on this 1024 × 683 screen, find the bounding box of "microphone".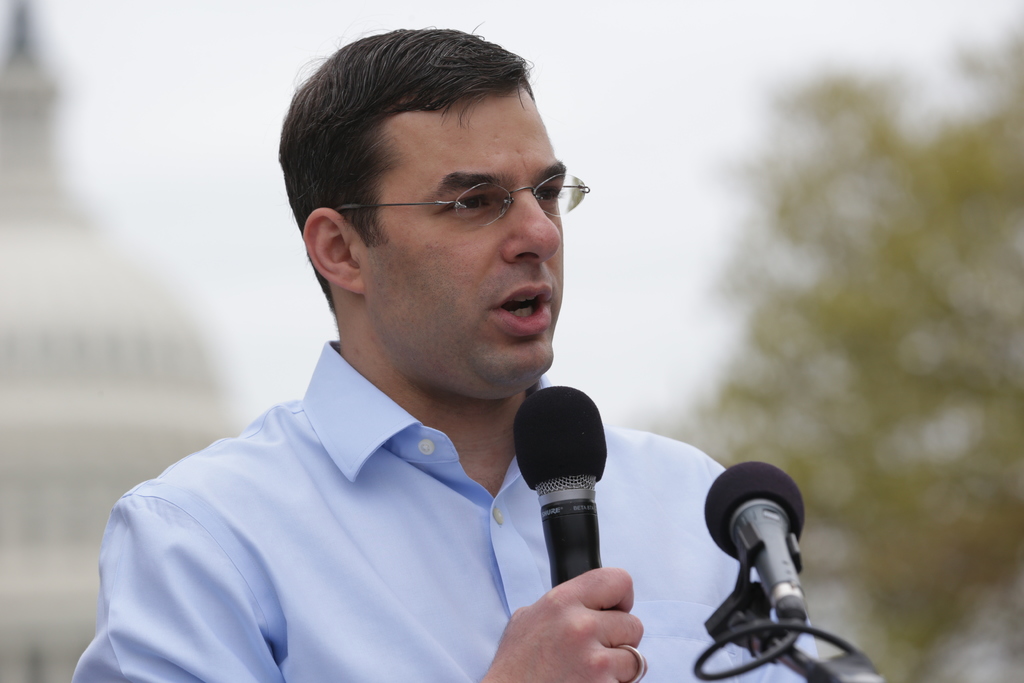
Bounding box: 692, 477, 848, 682.
